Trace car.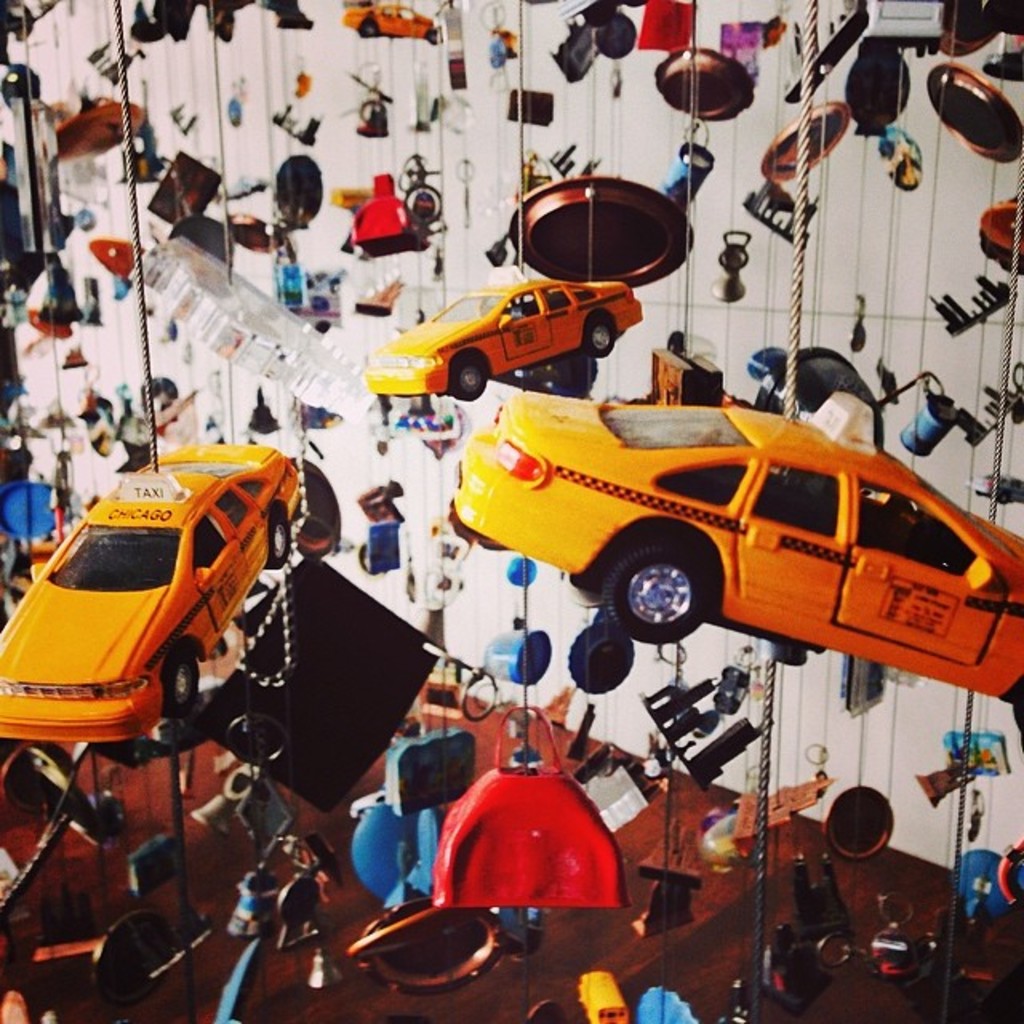
Traced to box=[365, 280, 640, 403].
